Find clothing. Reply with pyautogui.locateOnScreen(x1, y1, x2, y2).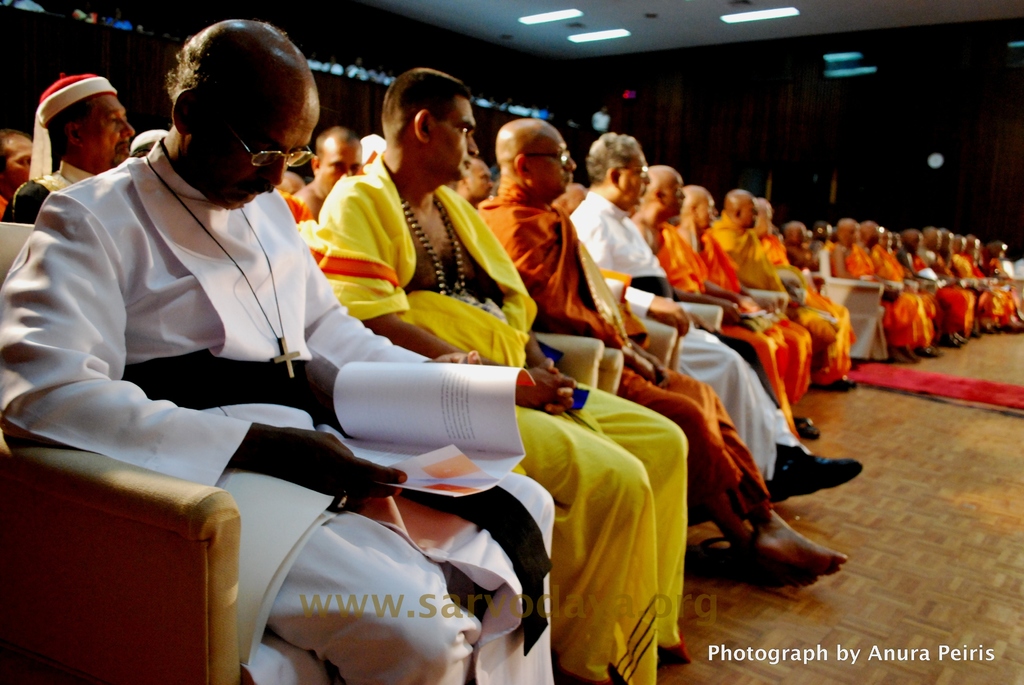
pyautogui.locateOnScreen(706, 209, 806, 395).
